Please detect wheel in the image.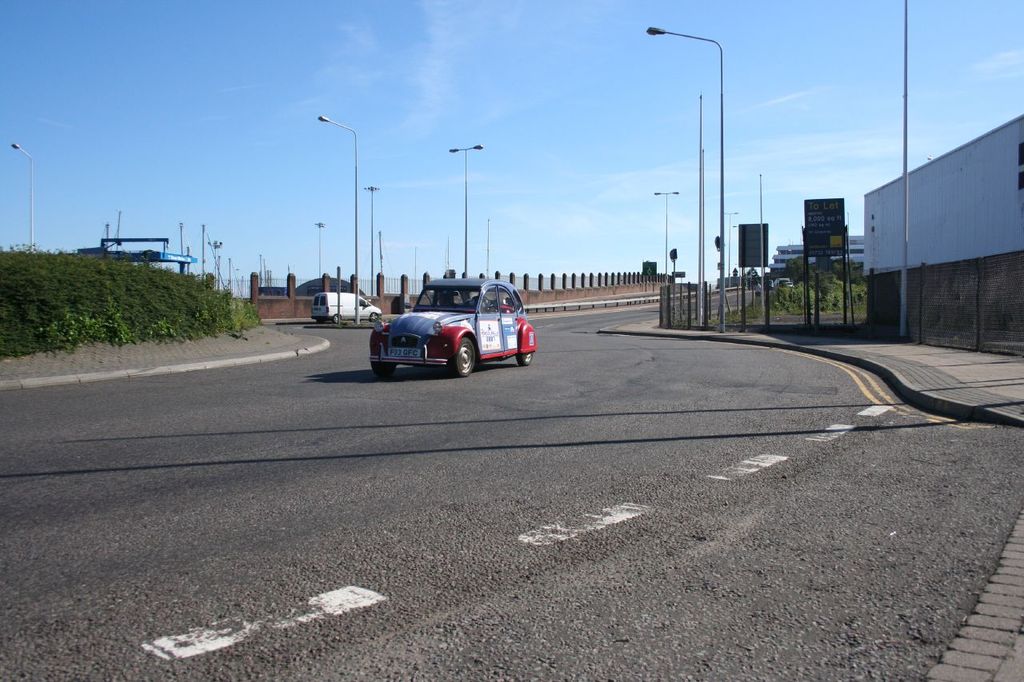
<box>330,314,341,321</box>.
